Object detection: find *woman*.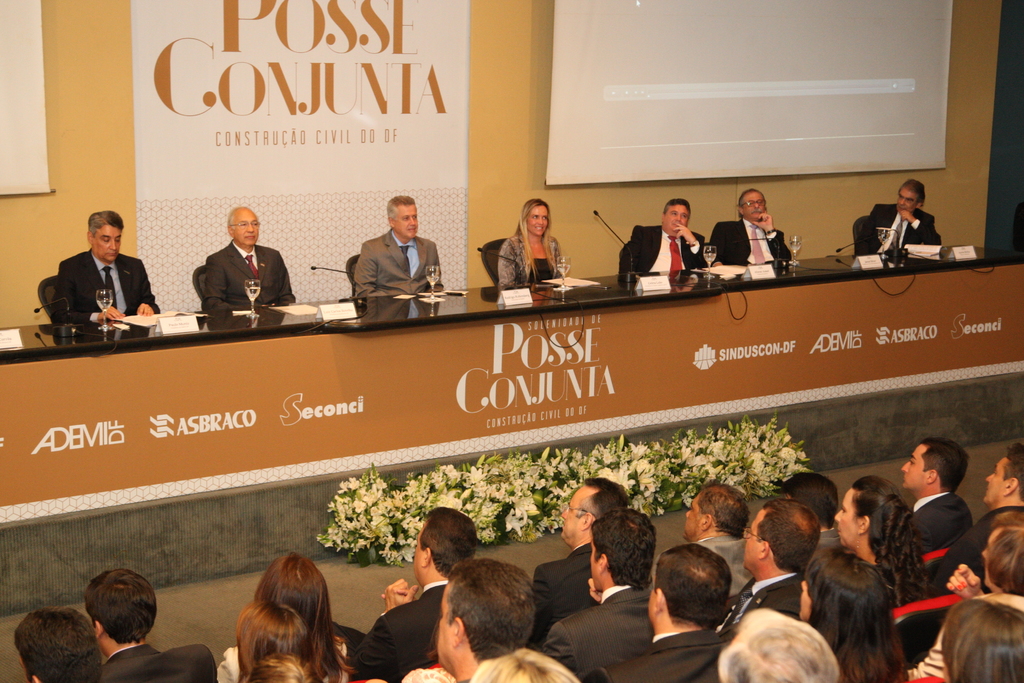
<box>832,472,927,607</box>.
